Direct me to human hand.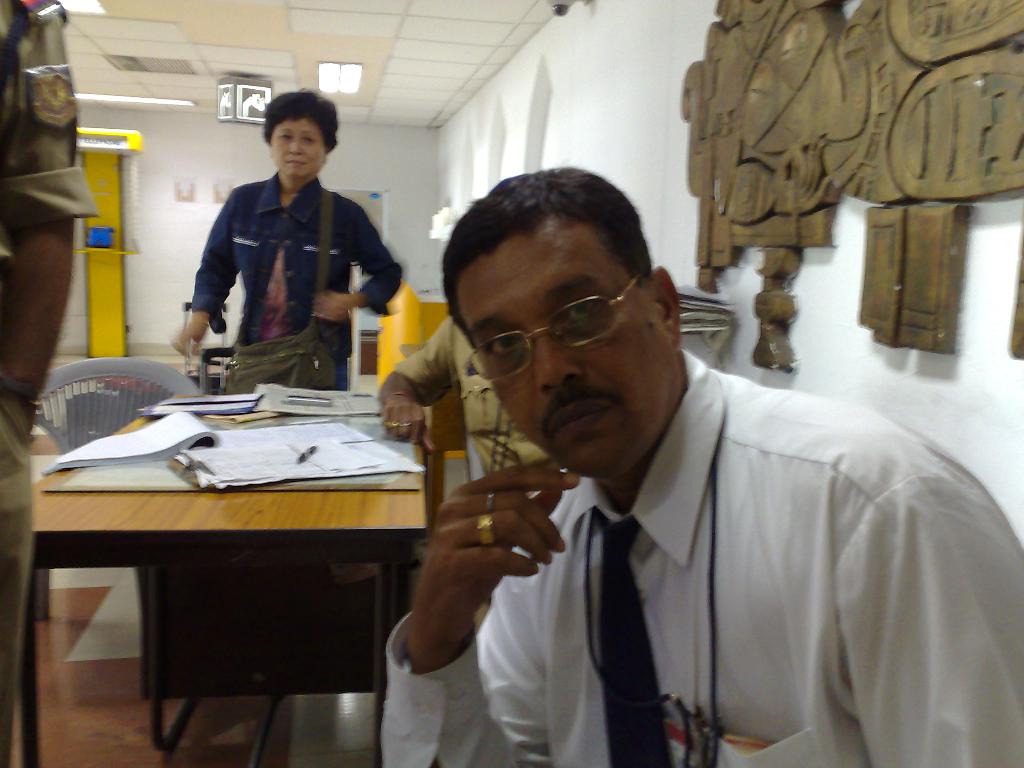
Direction: (left=169, top=321, right=209, bottom=360).
